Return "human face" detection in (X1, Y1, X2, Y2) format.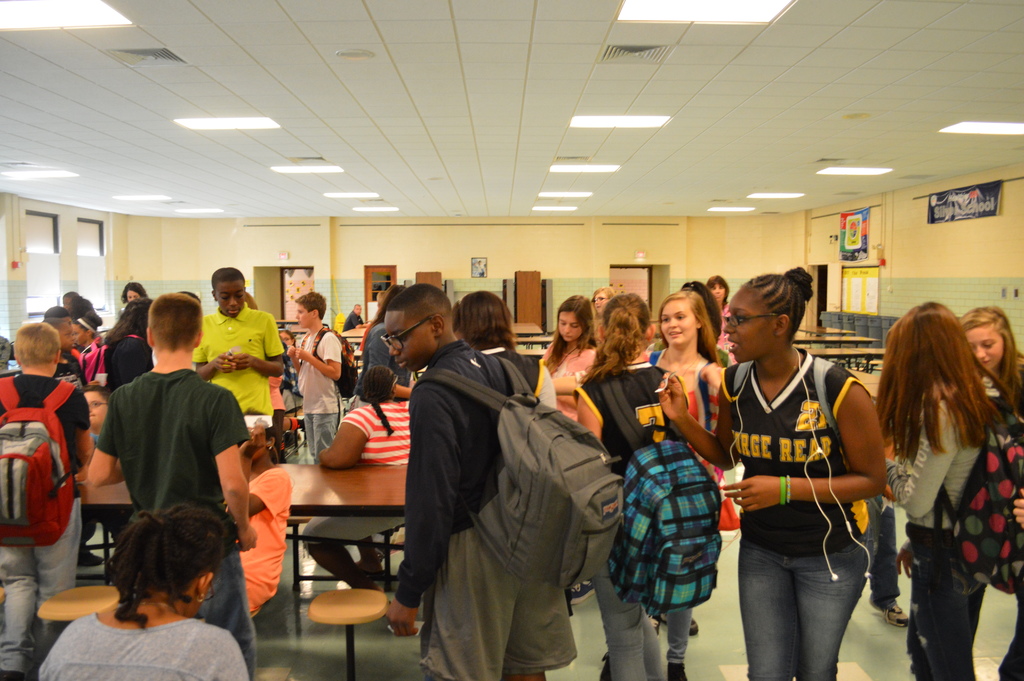
(966, 326, 1005, 368).
